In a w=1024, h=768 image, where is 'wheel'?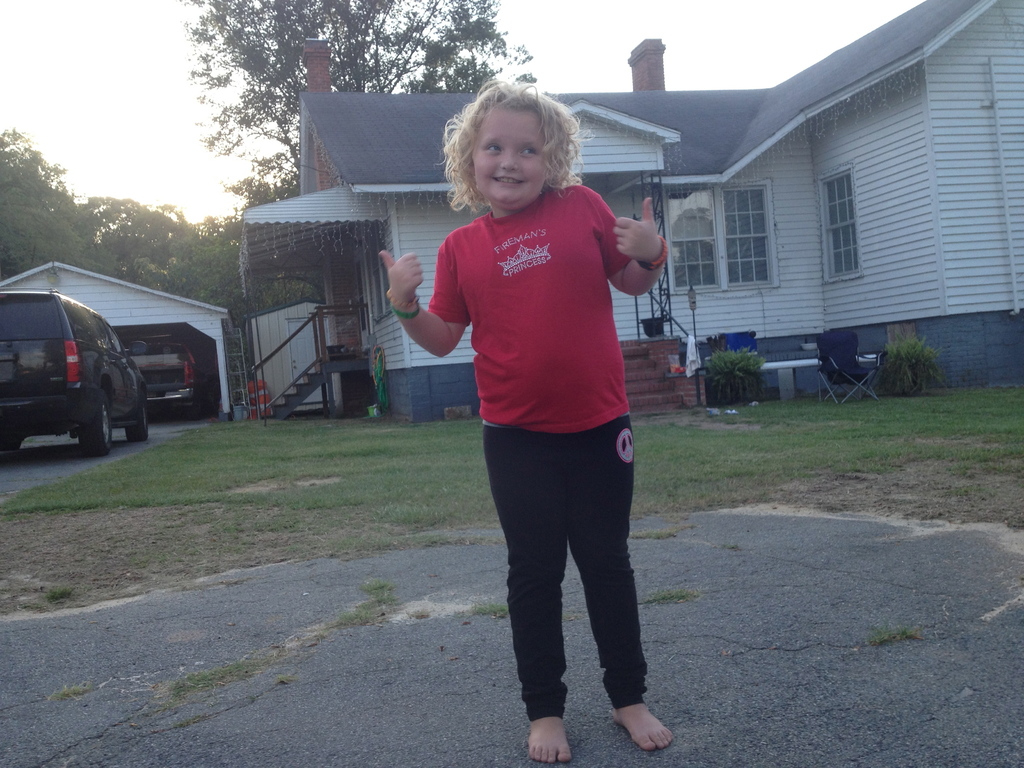
bbox=[123, 392, 148, 443].
